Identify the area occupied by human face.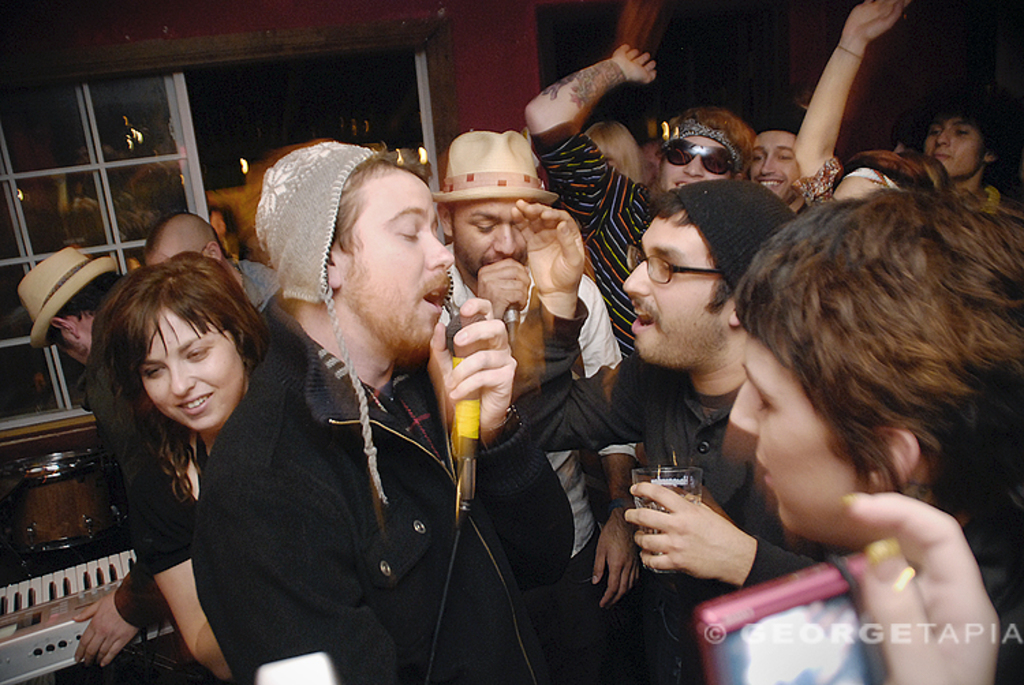
Area: (722,330,870,540).
